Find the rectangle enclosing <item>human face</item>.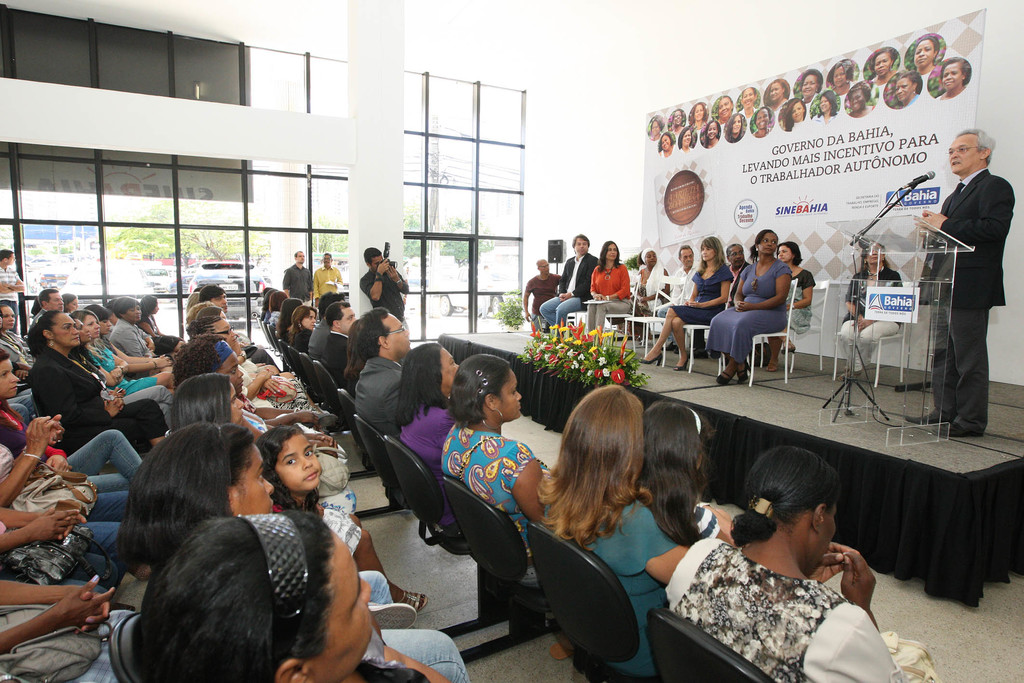
152/302/160/315.
